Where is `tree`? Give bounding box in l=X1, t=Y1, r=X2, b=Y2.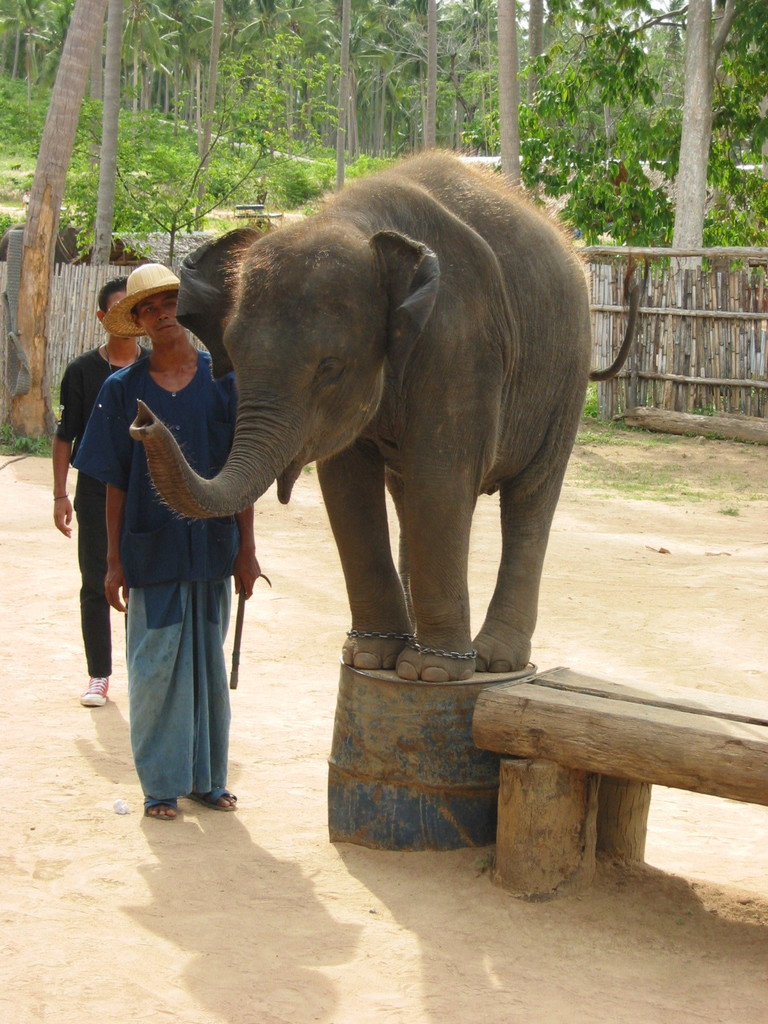
l=119, t=0, r=179, b=120.
